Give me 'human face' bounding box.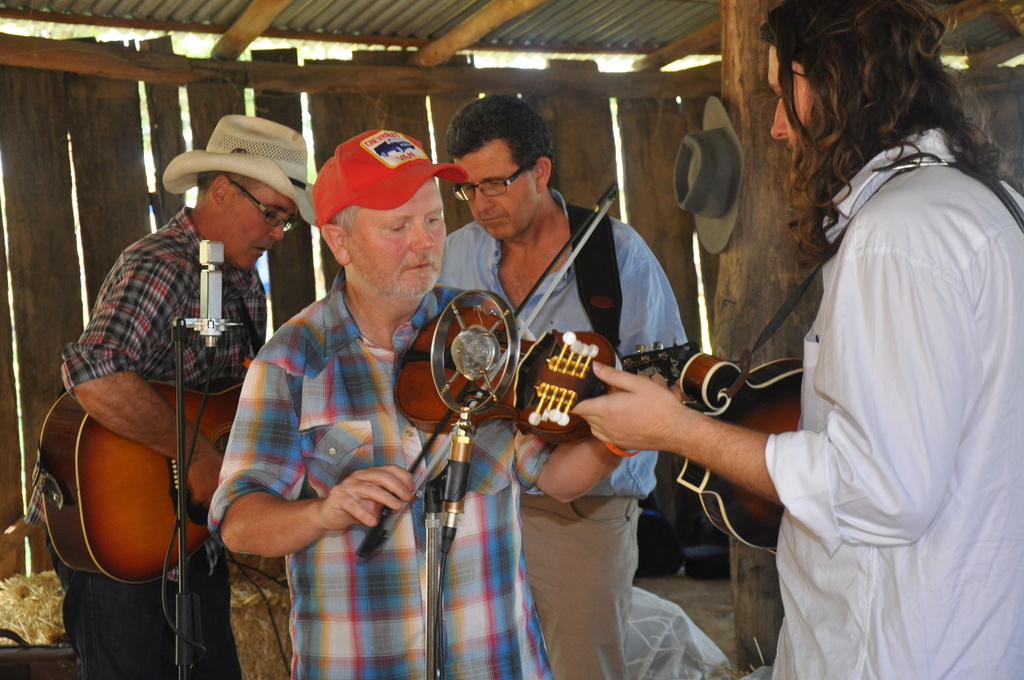
[x1=454, y1=156, x2=532, y2=242].
